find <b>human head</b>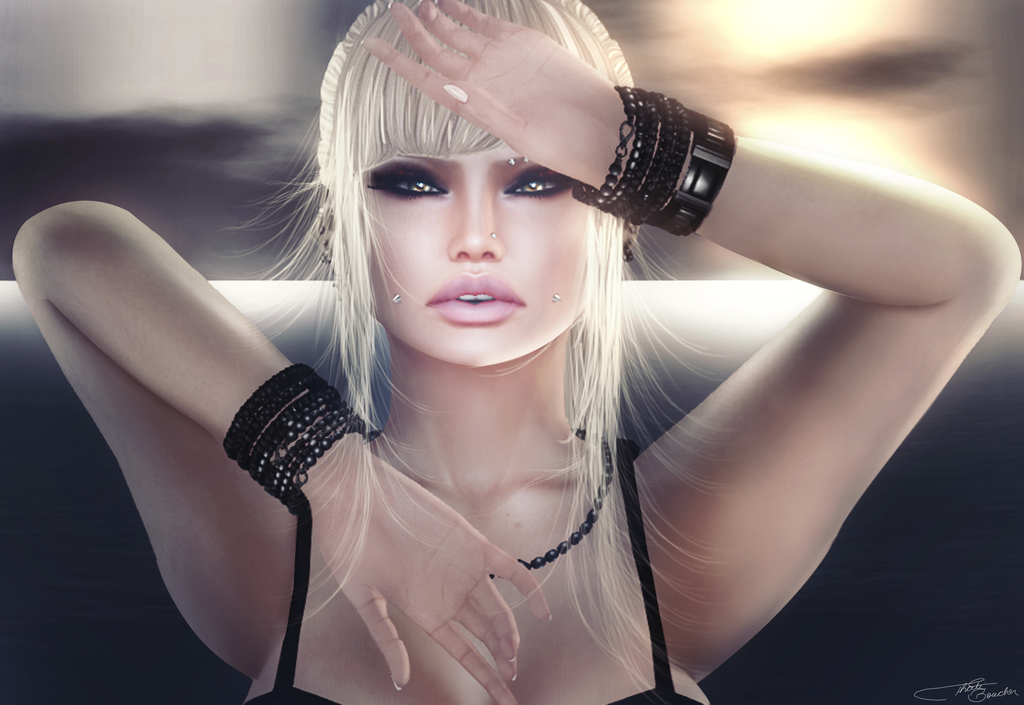
box=[306, 17, 667, 354]
